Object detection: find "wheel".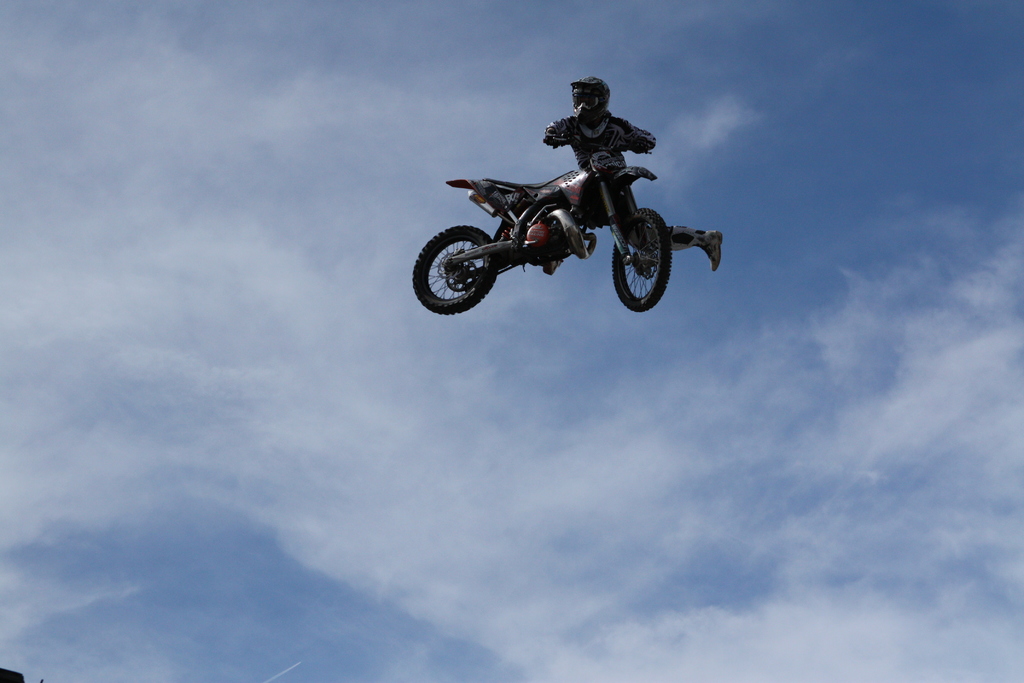
x1=414 y1=222 x2=499 y2=315.
